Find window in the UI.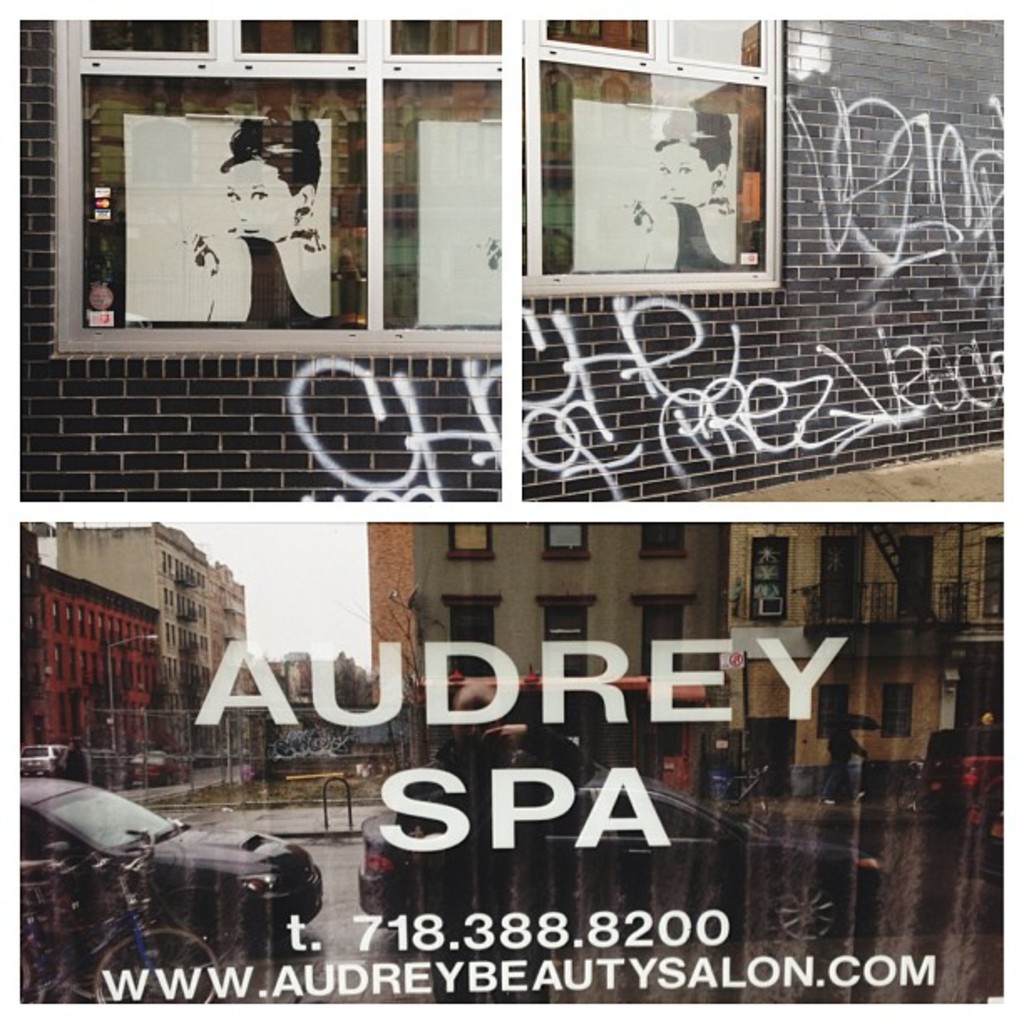
UI element at detection(447, 522, 494, 562).
